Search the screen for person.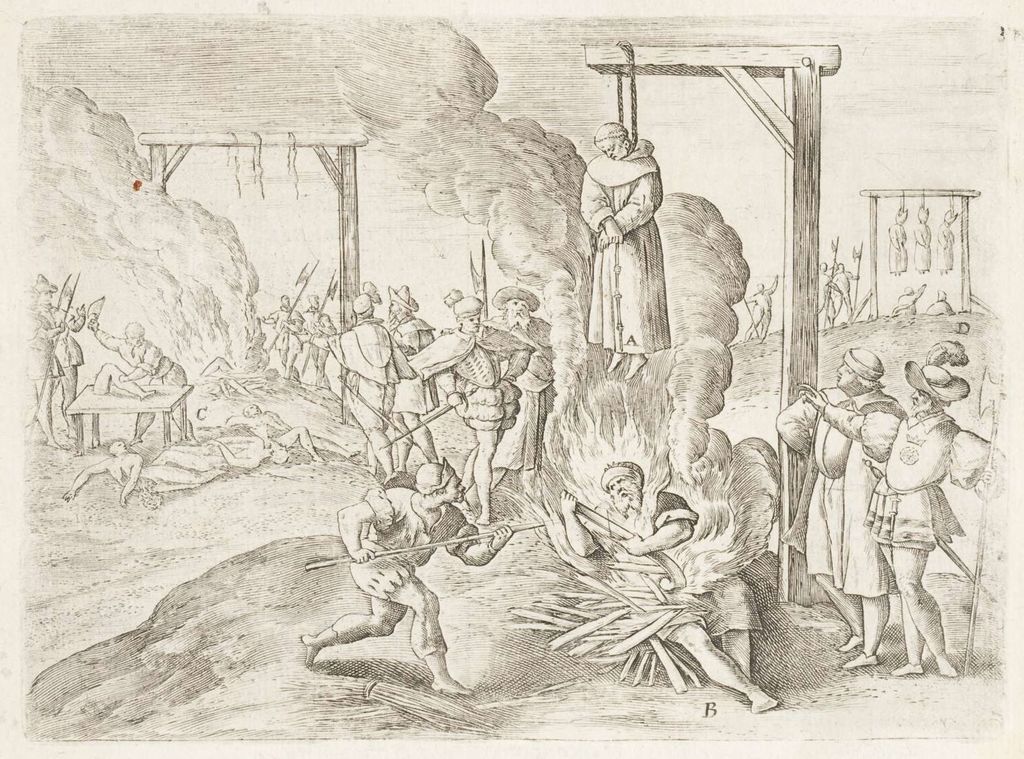
Found at [left=303, top=458, right=514, bottom=699].
